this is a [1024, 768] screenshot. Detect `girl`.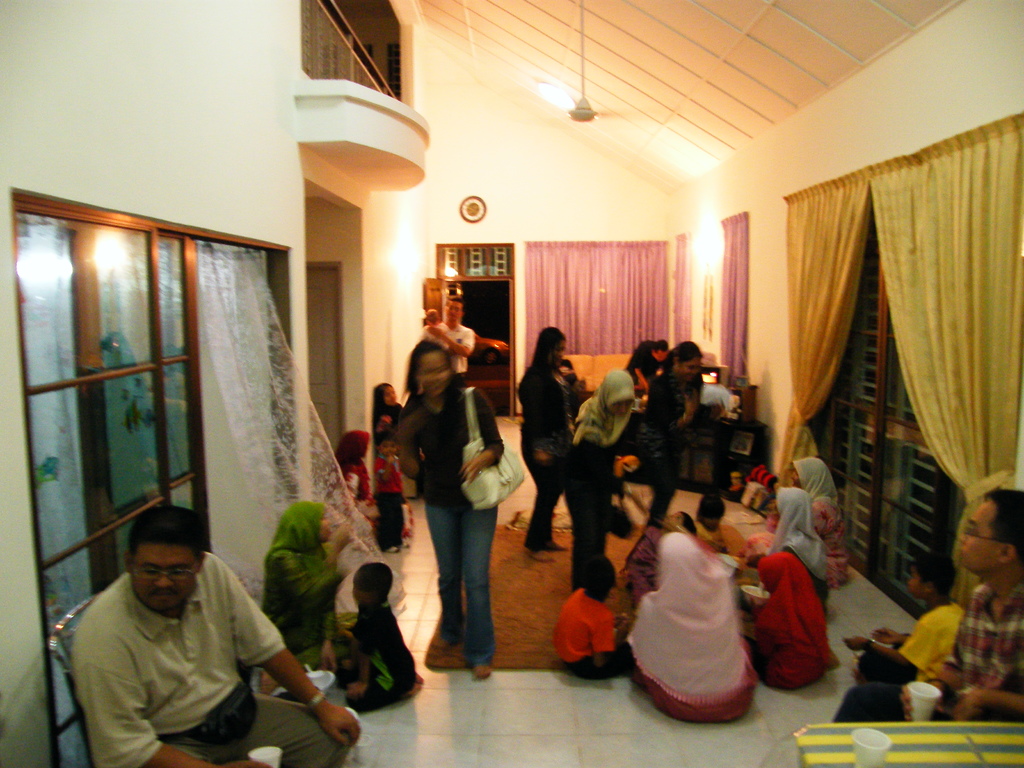
region(790, 457, 837, 529).
